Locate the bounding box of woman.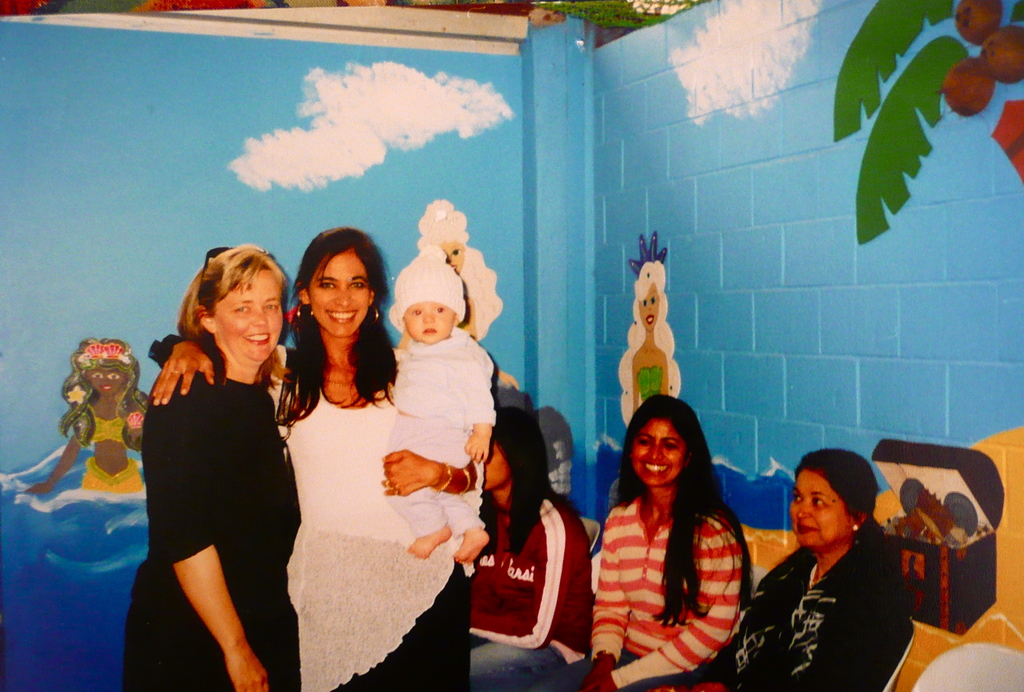
Bounding box: bbox(412, 203, 504, 339).
